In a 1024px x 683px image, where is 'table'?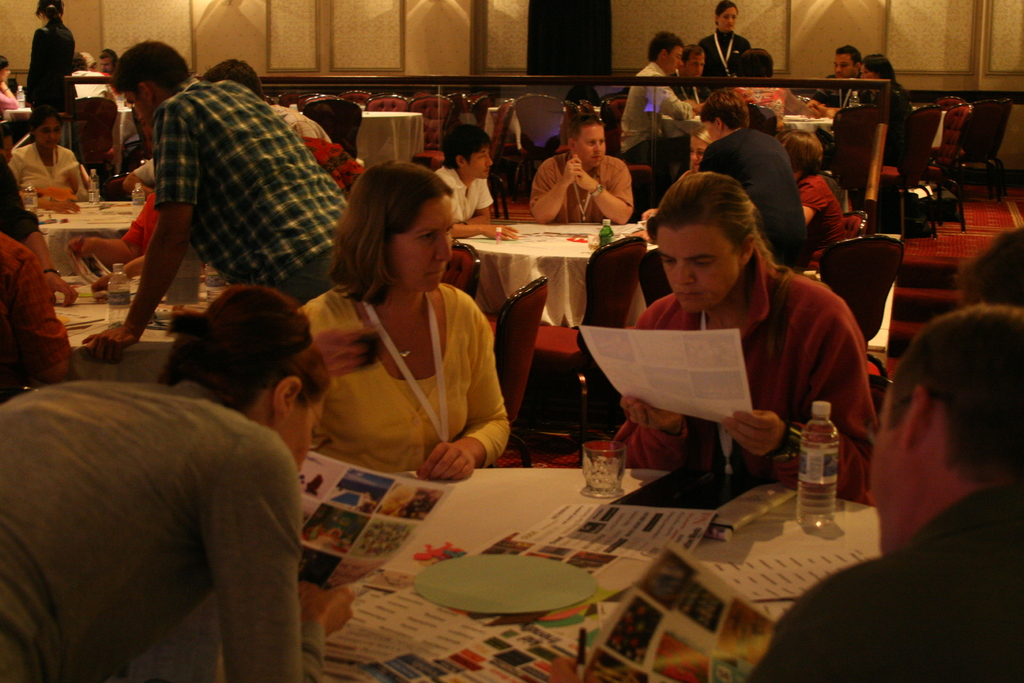
{"left": 312, "top": 465, "right": 878, "bottom": 679}.
